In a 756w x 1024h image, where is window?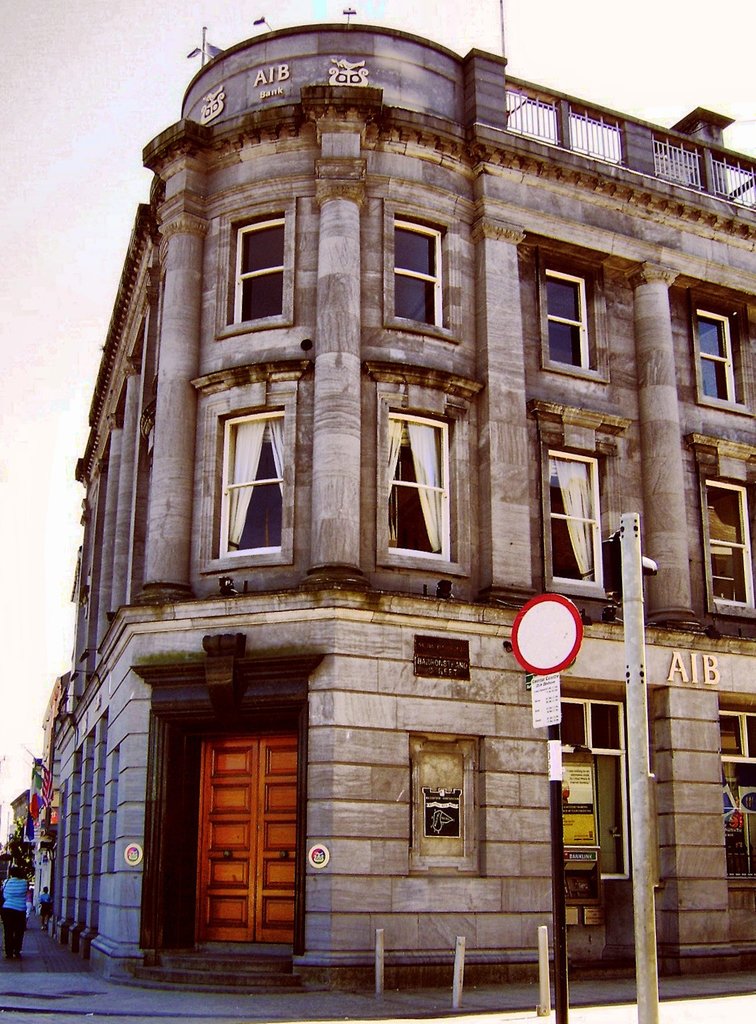
l=377, t=394, r=465, b=575.
